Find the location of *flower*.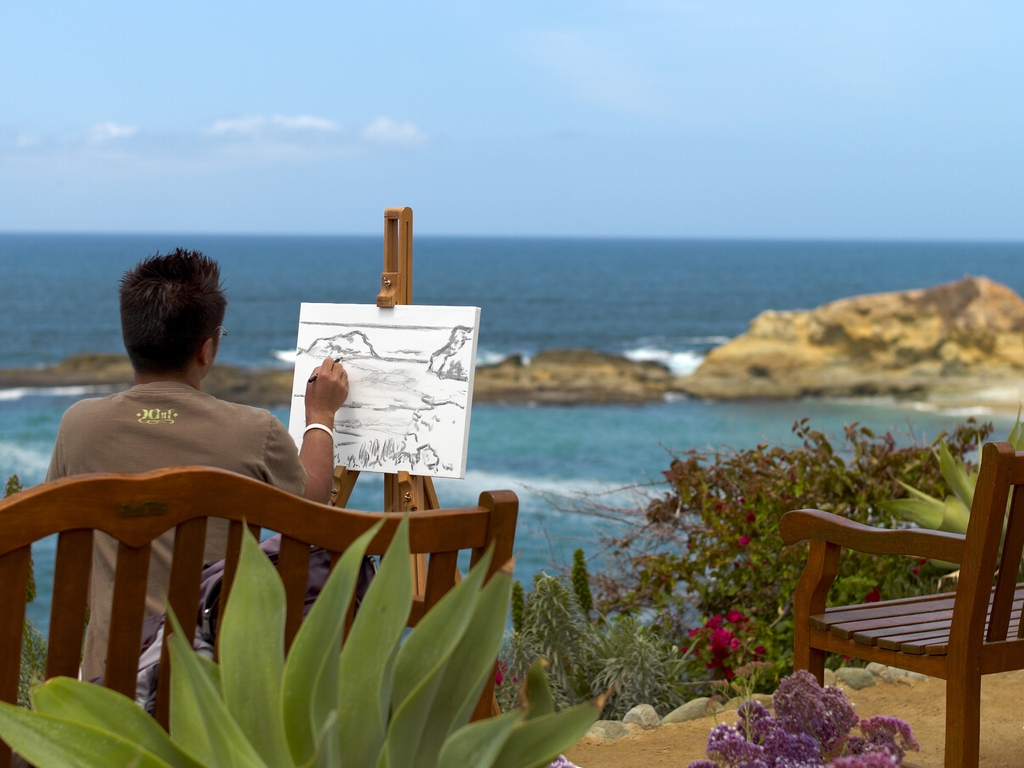
Location: x1=726, y1=606, x2=744, y2=623.
